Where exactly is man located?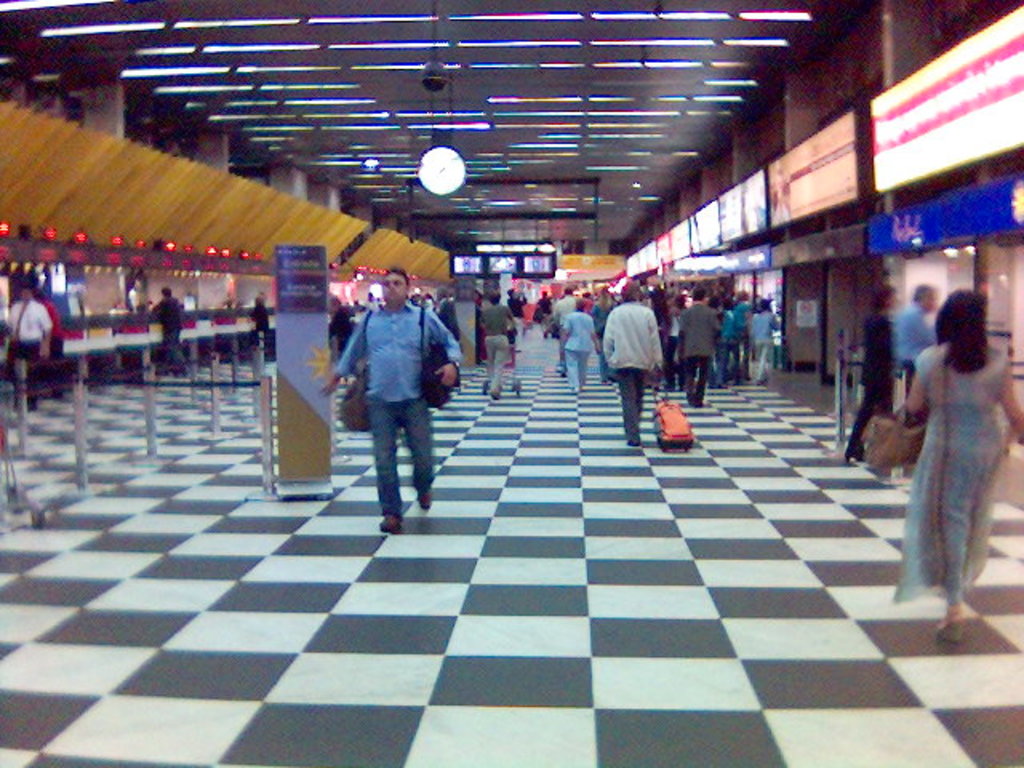
Its bounding box is 886,280,930,381.
